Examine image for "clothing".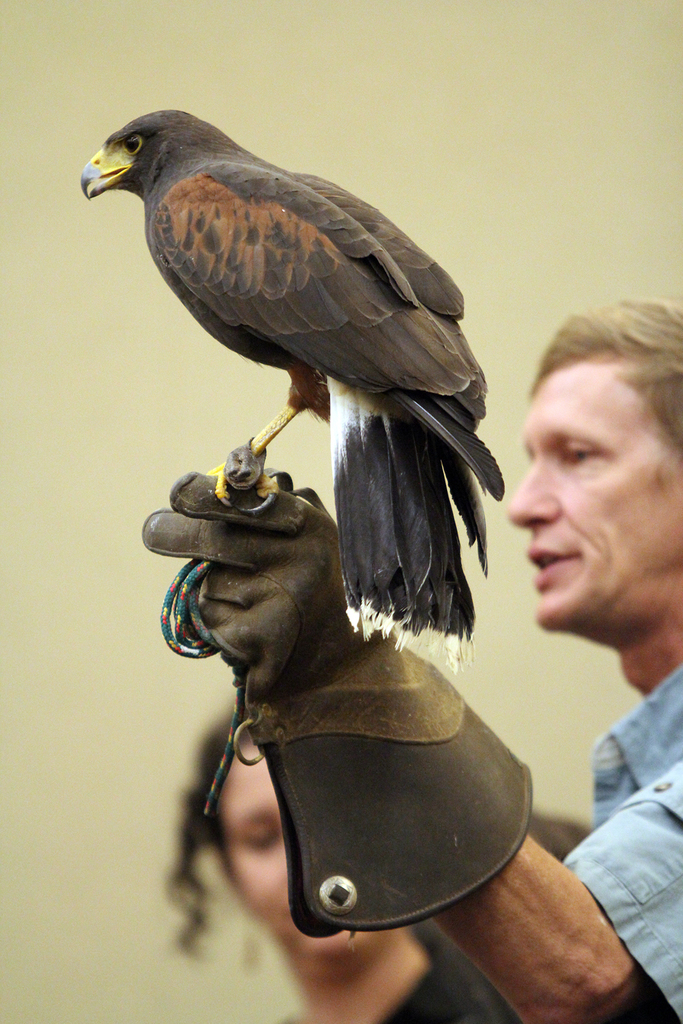
Examination result: [562, 668, 682, 1020].
